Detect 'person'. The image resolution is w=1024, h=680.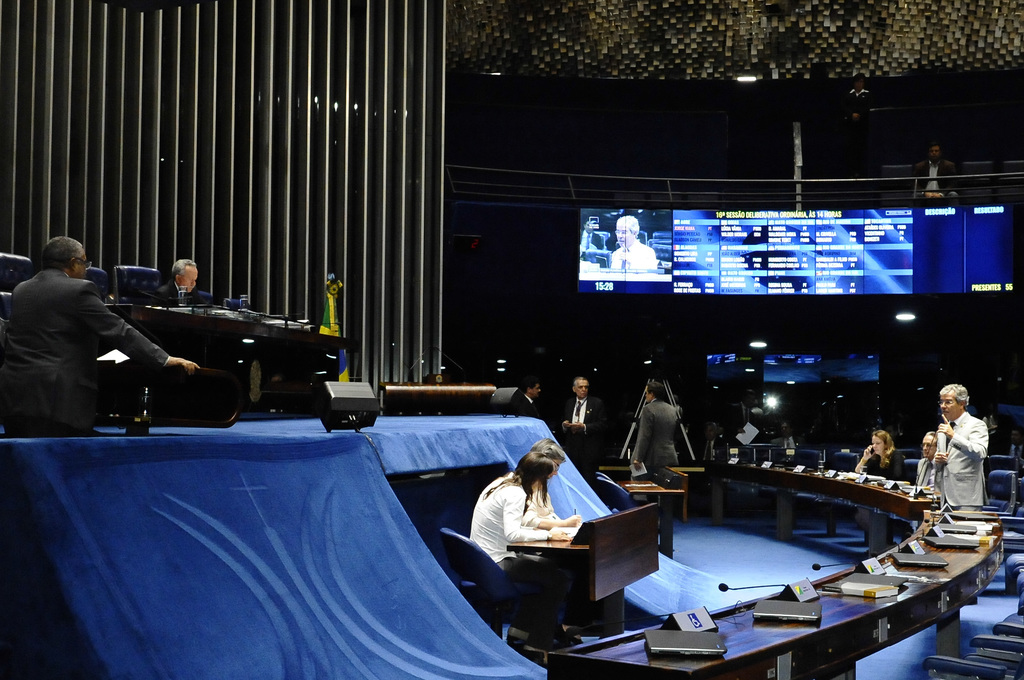
(854, 430, 906, 480).
